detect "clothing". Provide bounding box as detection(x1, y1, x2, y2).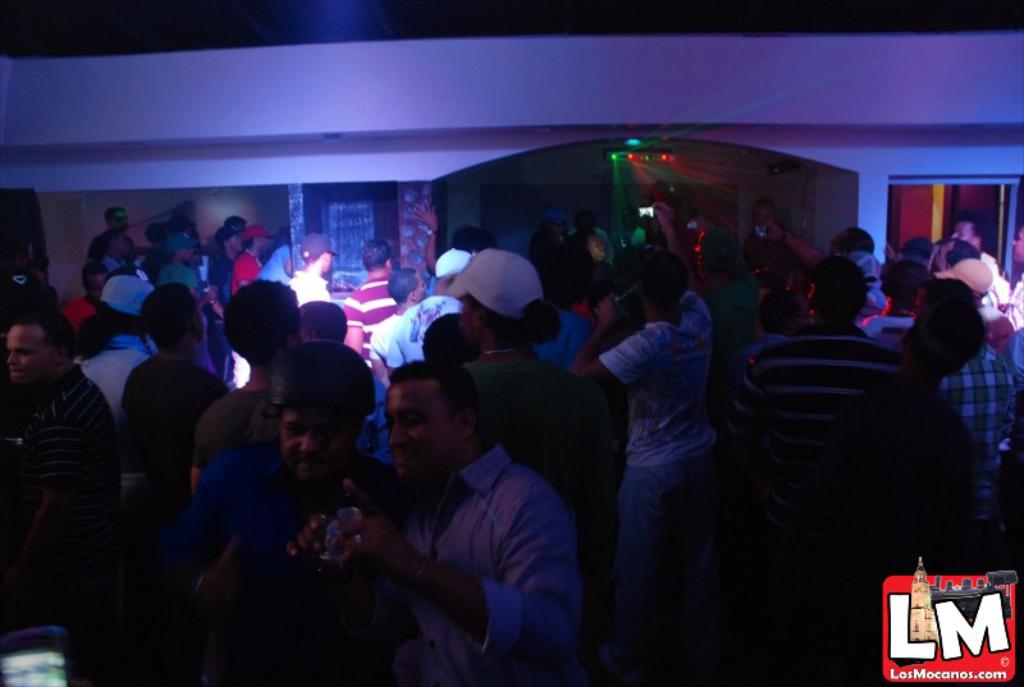
detection(728, 319, 901, 583).
